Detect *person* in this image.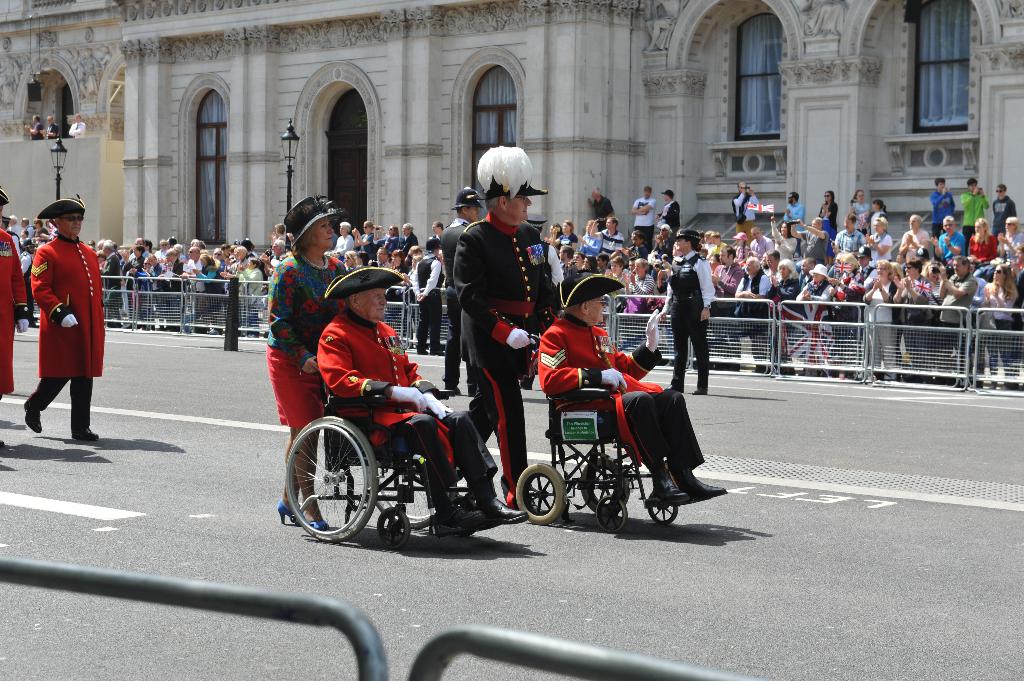
Detection: <bbox>548, 225, 561, 245</bbox>.
